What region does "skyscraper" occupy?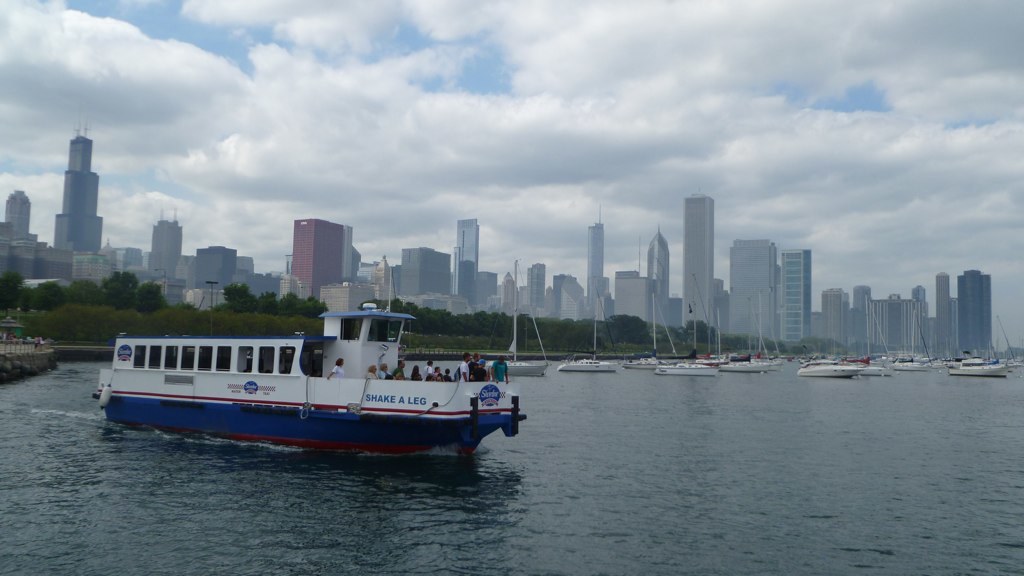
l=54, t=135, r=113, b=255.
